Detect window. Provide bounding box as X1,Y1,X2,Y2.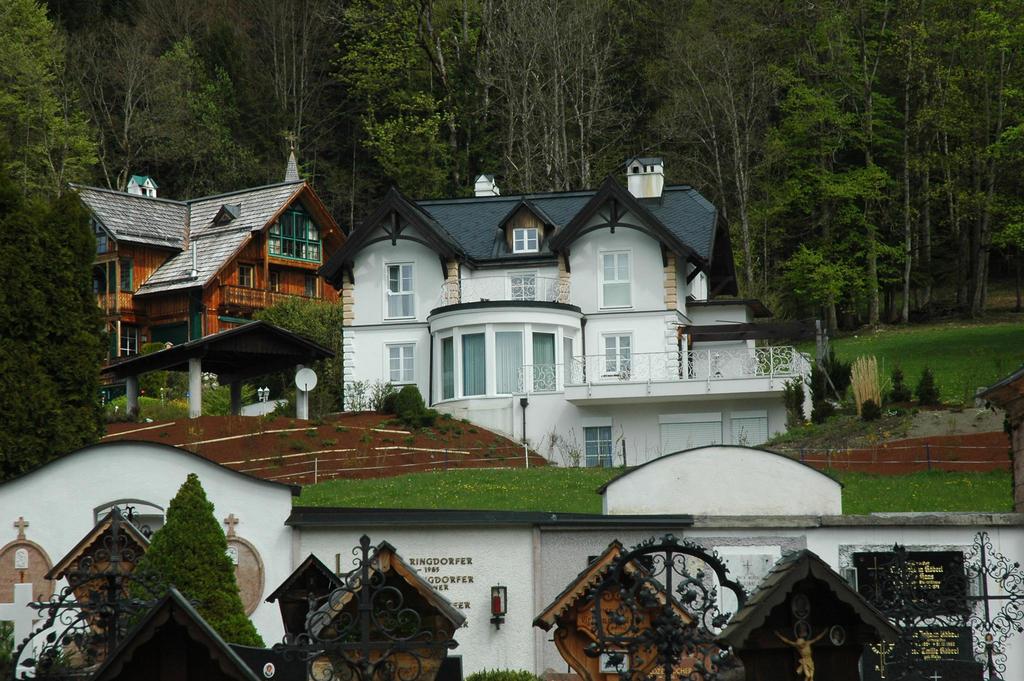
602,330,625,376.
